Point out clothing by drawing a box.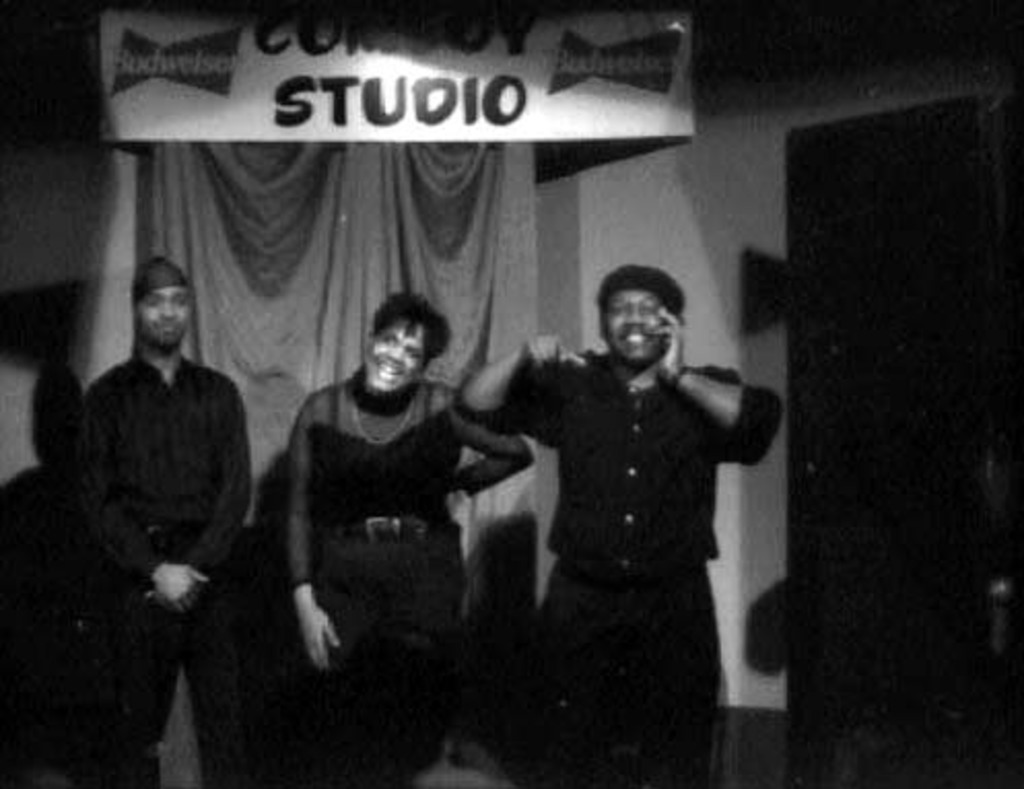
(x1=480, y1=272, x2=762, y2=750).
